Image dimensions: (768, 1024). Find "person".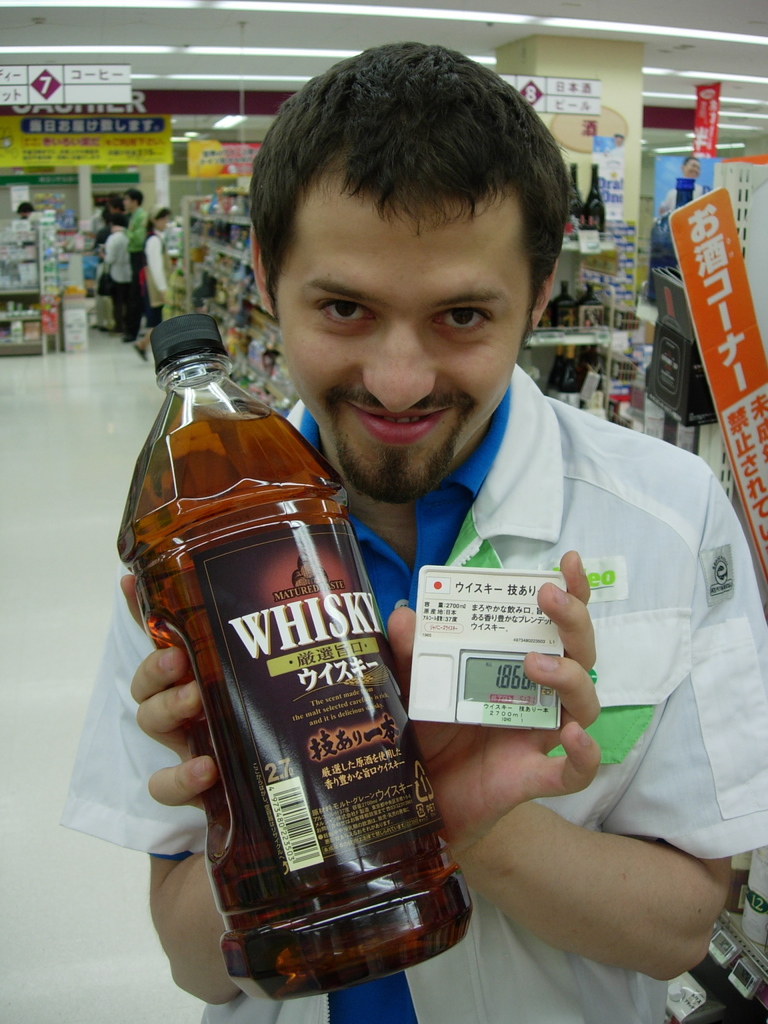
131 199 175 353.
